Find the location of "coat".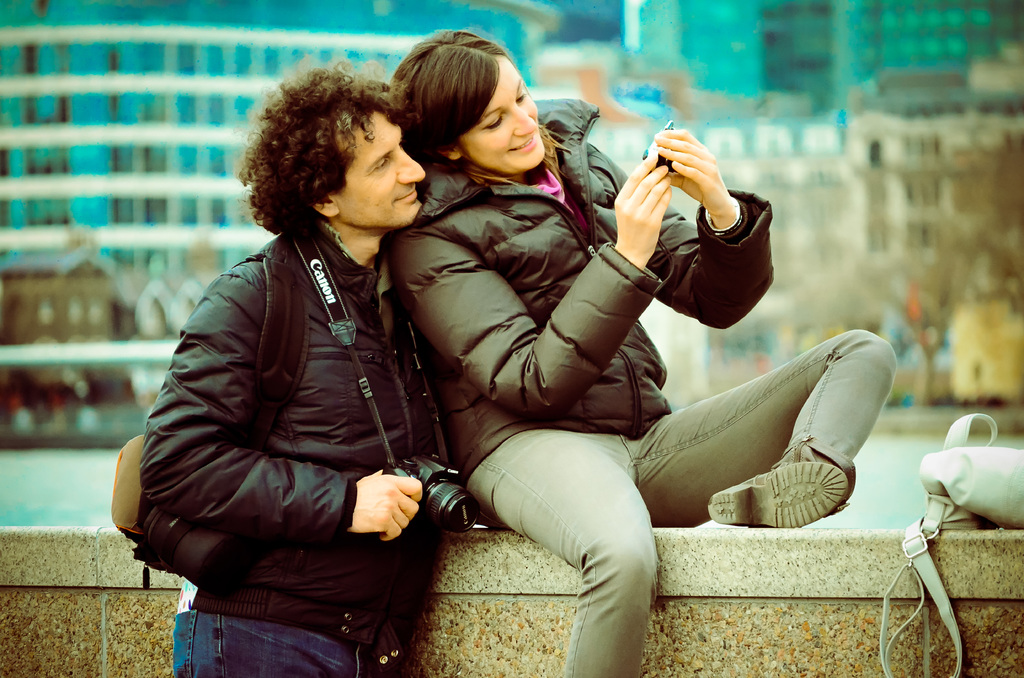
Location: [x1=136, y1=221, x2=445, y2=663].
